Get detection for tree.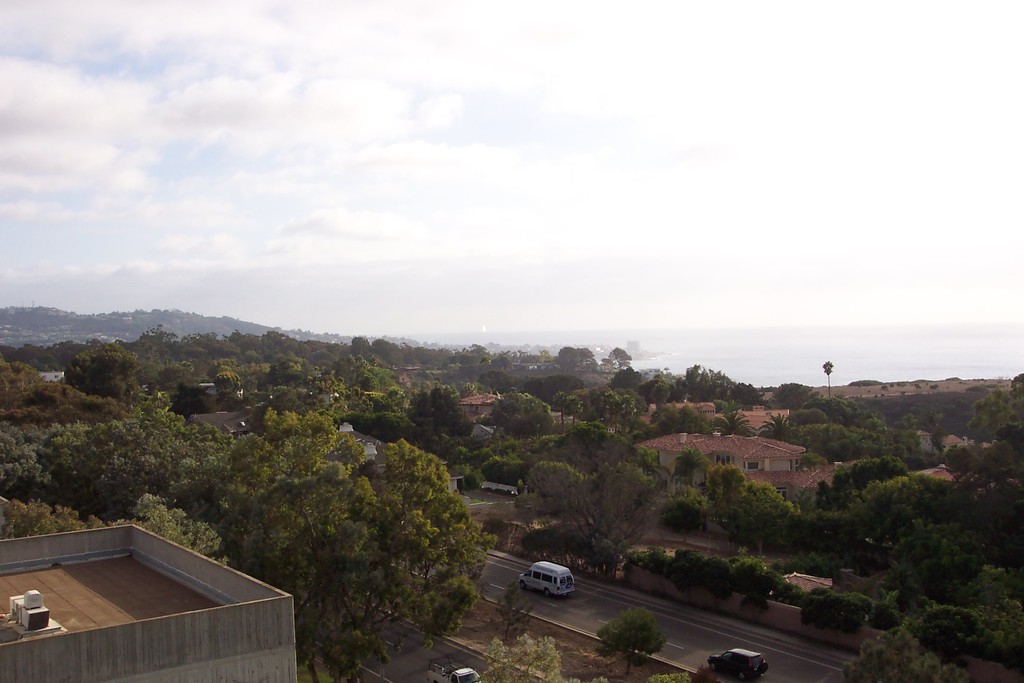
Detection: region(594, 602, 674, 672).
